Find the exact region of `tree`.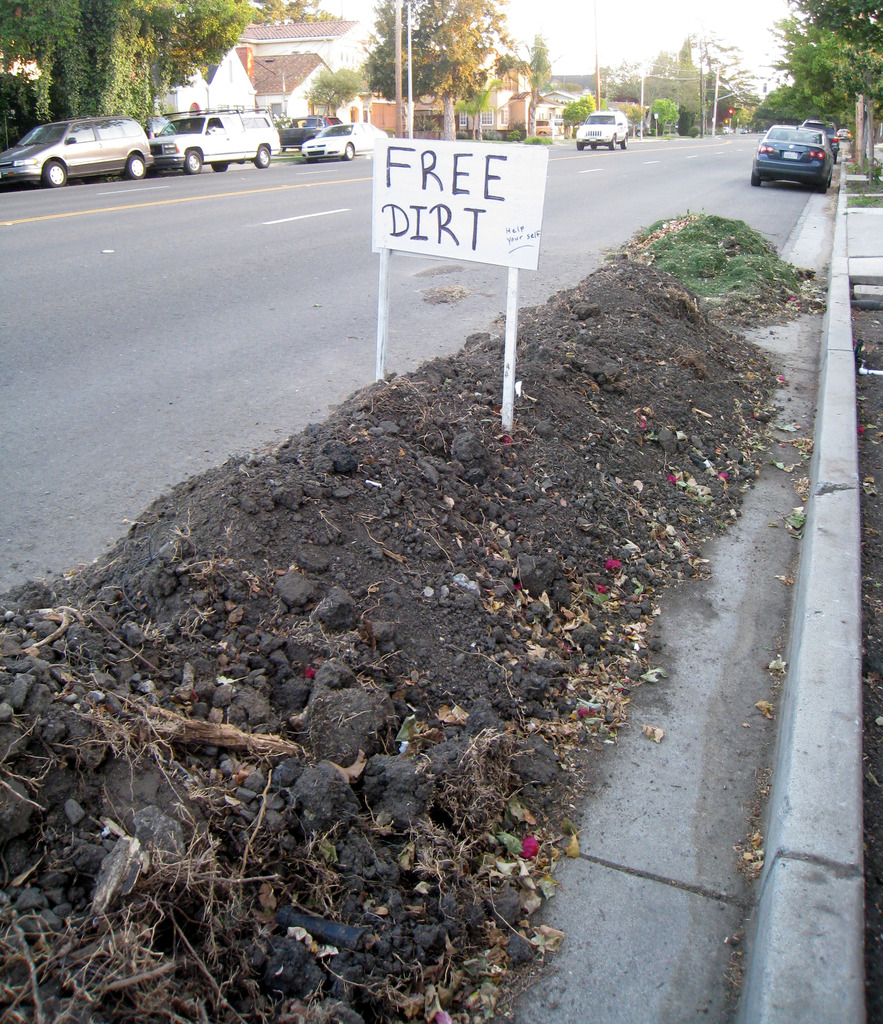
Exact region: [x1=361, y1=0, x2=526, y2=147].
